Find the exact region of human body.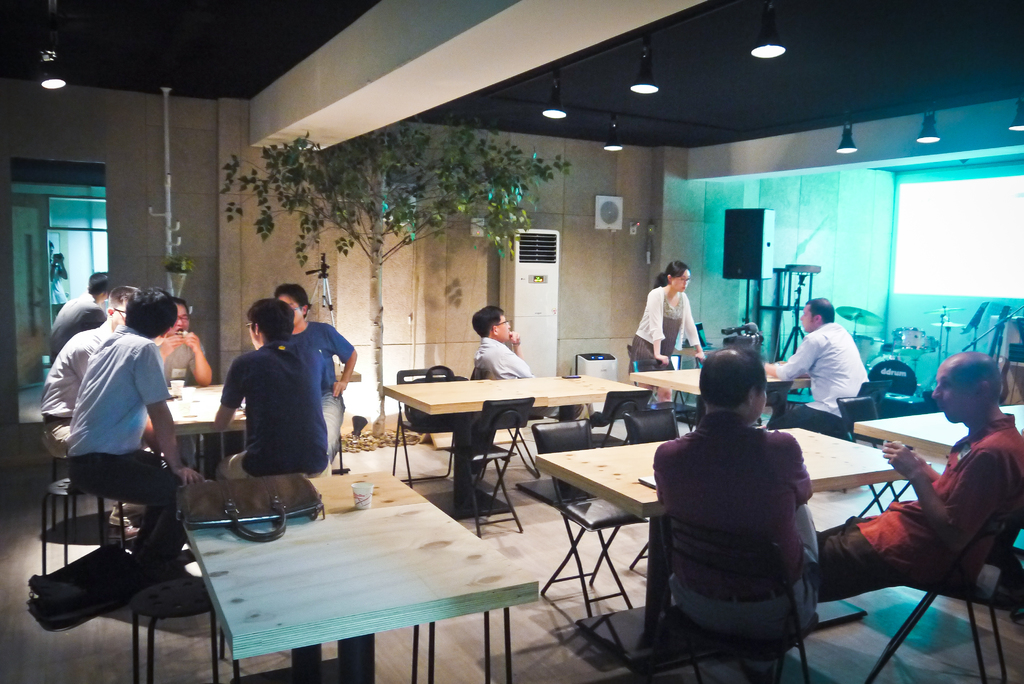
Exact region: (38,319,156,460).
